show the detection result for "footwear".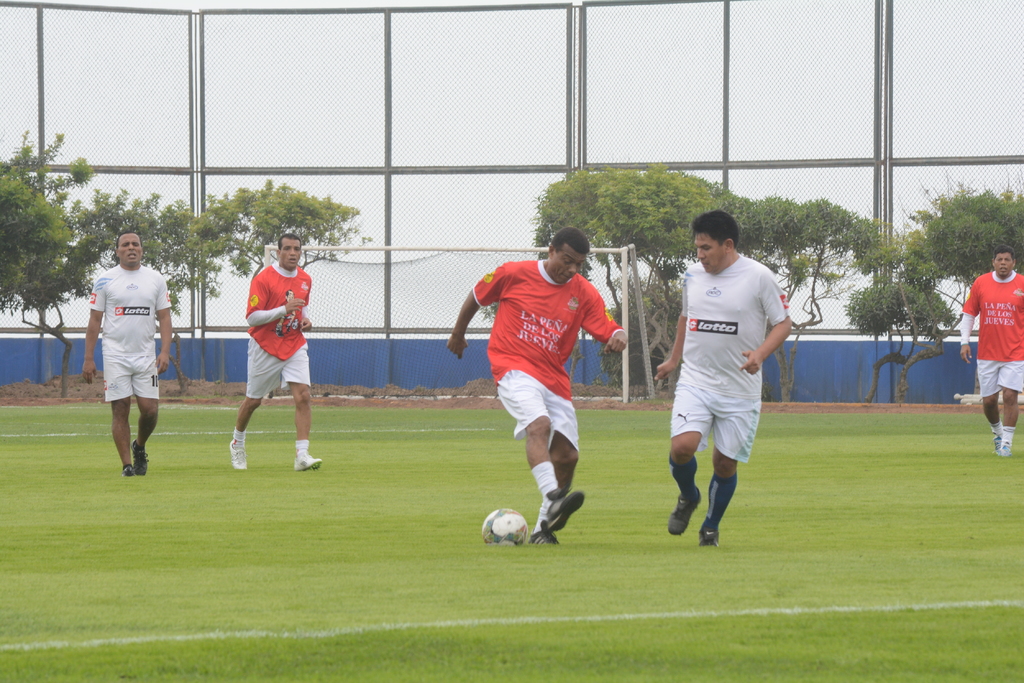
{"x1": 700, "y1": 527, "x2": 719, "y2": 545}.
